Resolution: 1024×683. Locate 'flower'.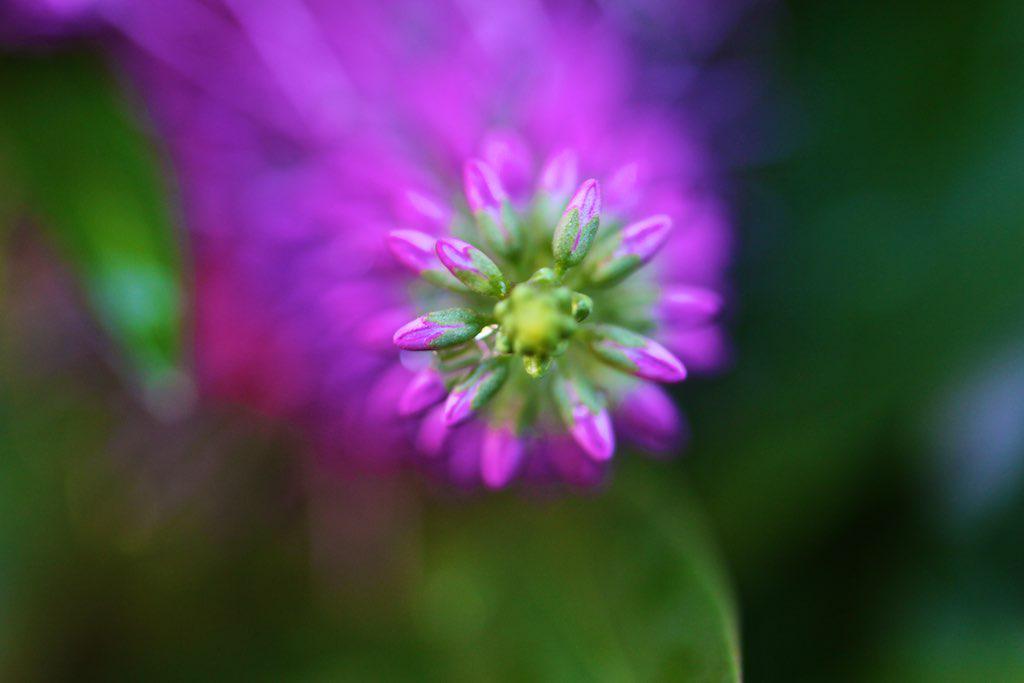
<region>164, 50, 786, 591</region>.
